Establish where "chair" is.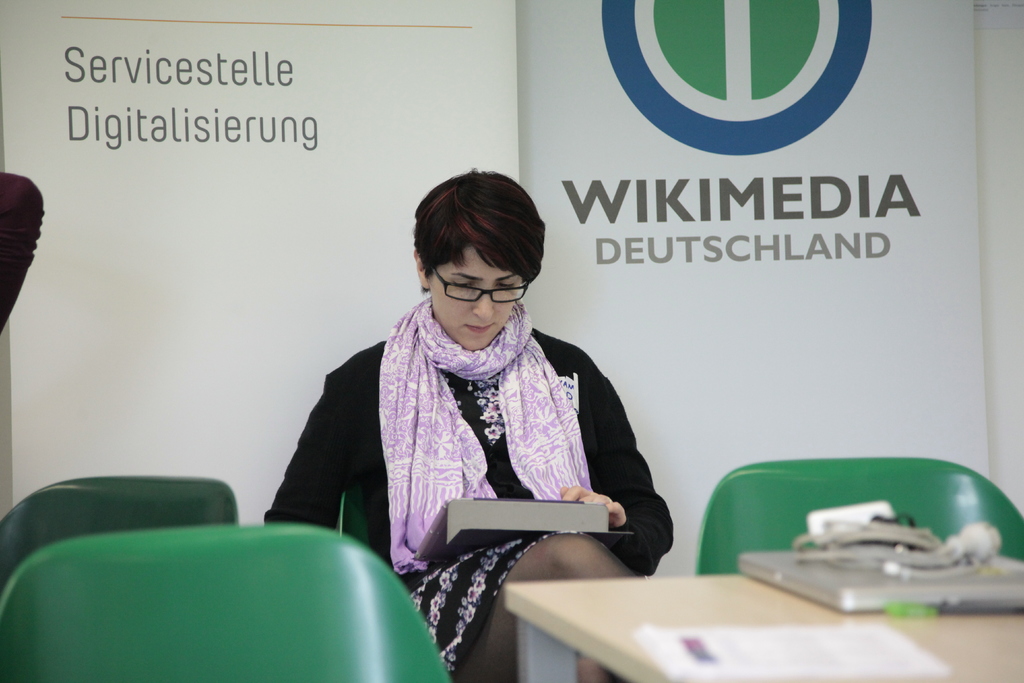
Established at box(688, 456, 1023, 580).
